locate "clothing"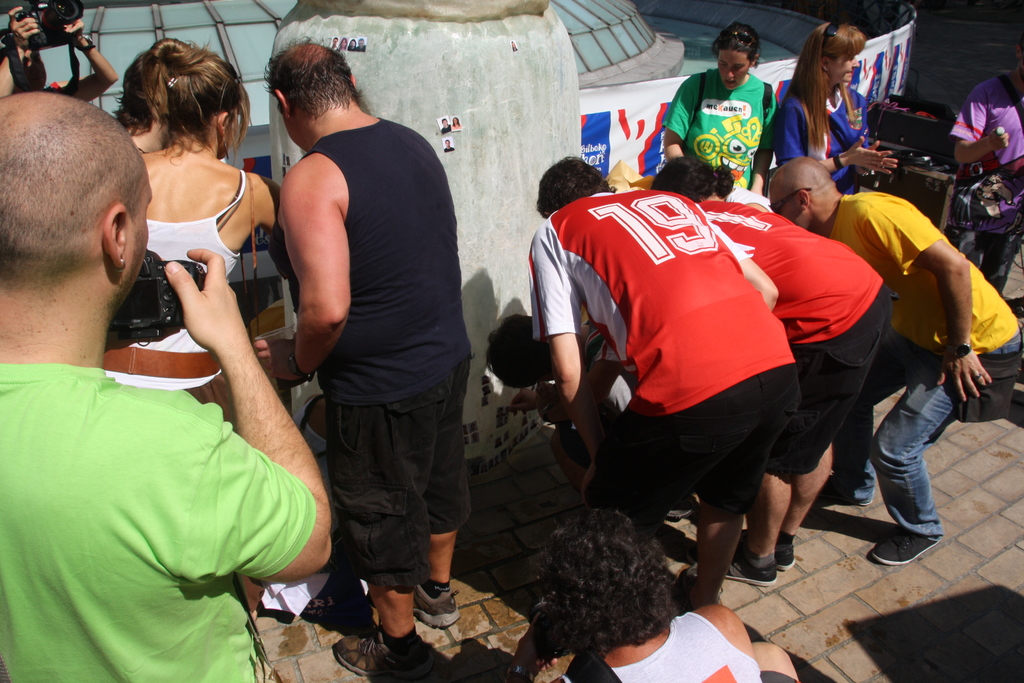
region(954, 67, 1023, 298)
